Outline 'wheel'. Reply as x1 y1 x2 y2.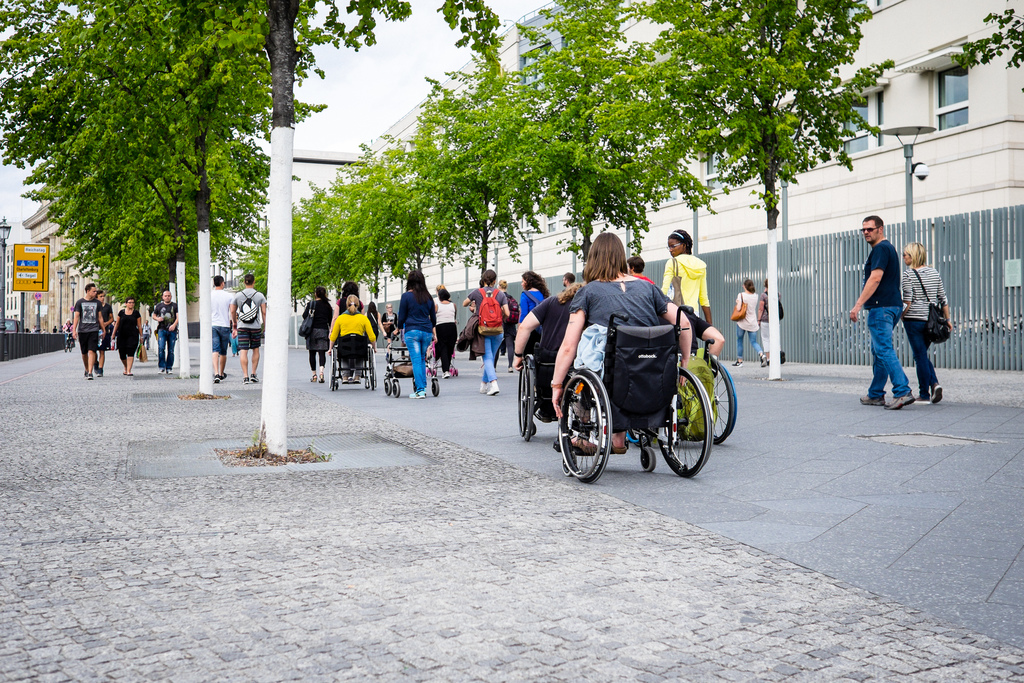
325 344 339 391.
